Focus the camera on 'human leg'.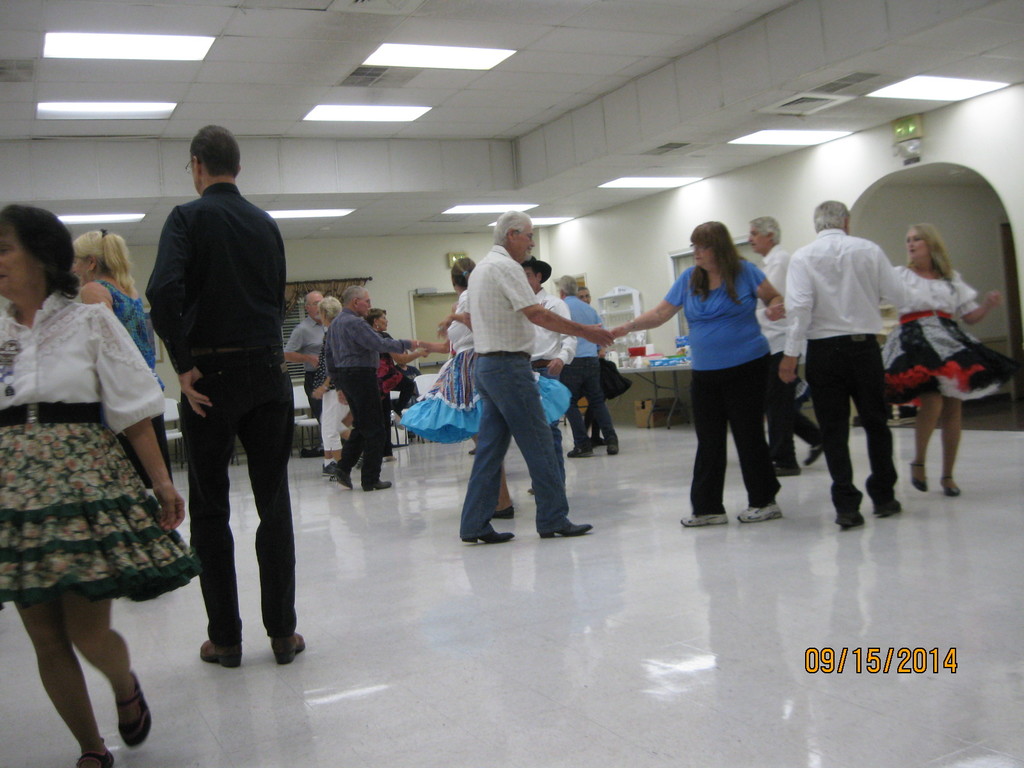
Focus region: detection(456, 383, 514, 543).
